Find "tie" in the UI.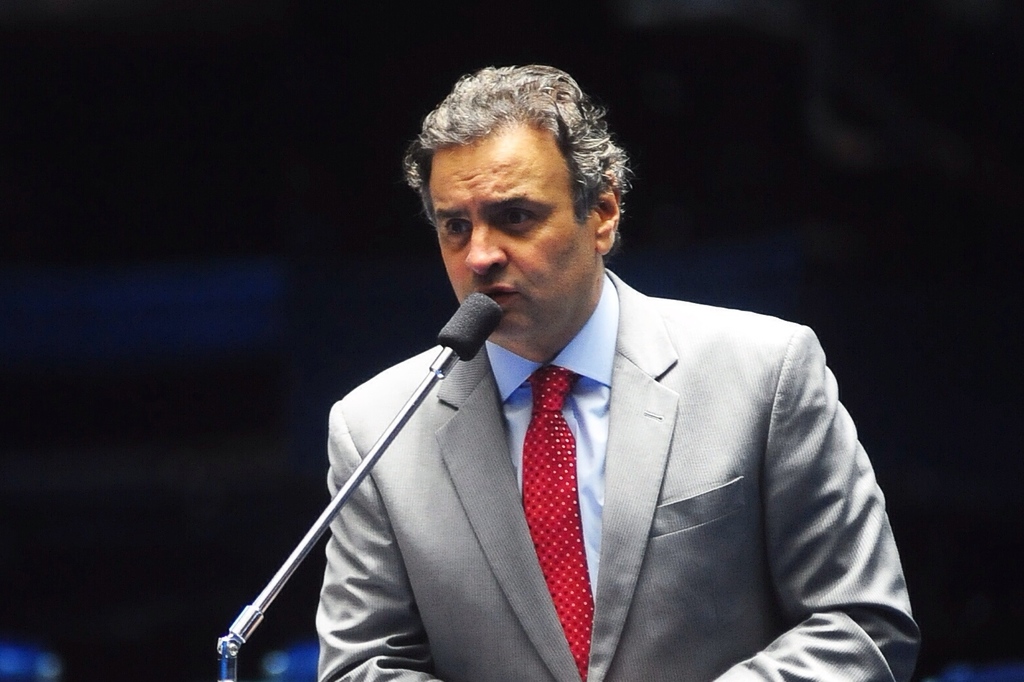
UI element at <box>518,363,597,679</box>.
